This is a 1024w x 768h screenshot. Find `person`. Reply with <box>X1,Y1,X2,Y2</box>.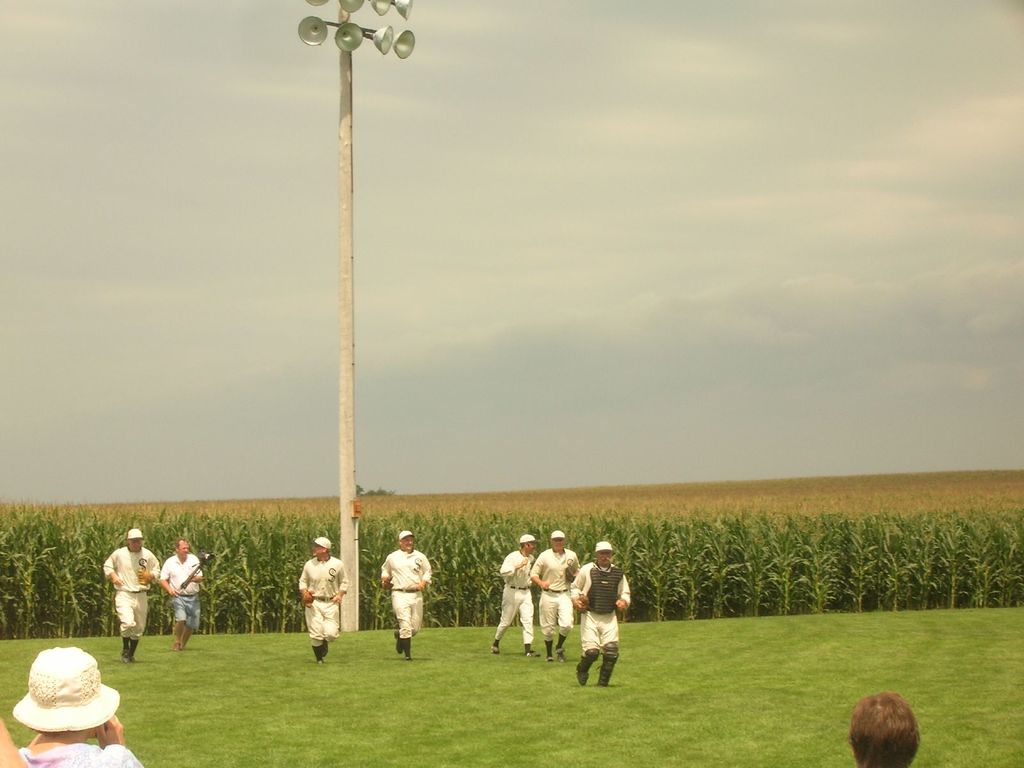
<box>13,644,139,767</box>.
